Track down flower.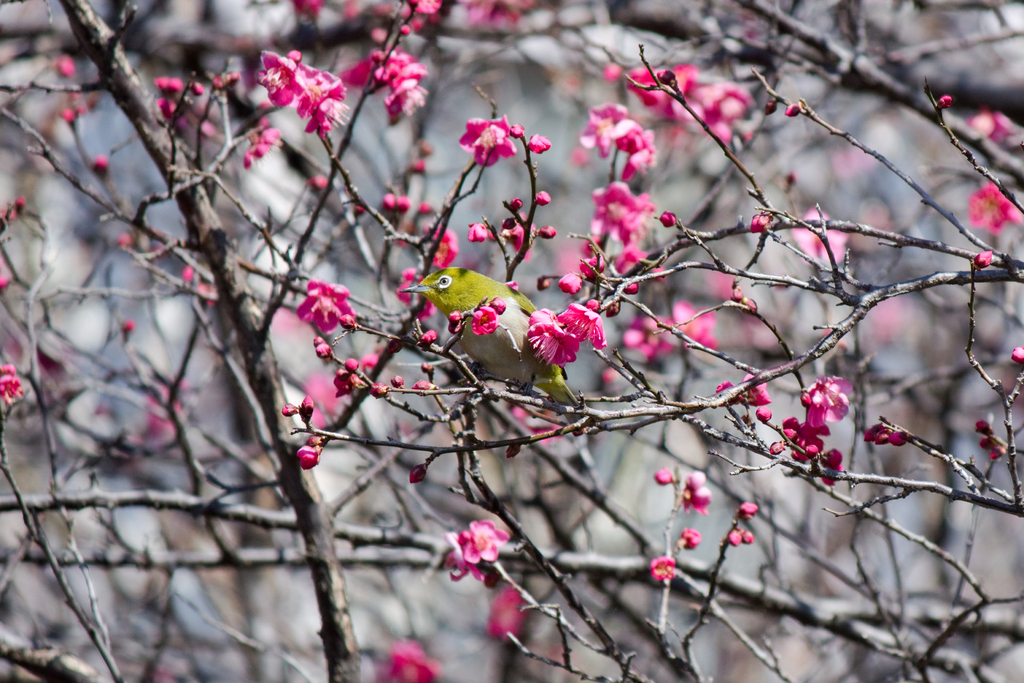
Tracked to region(0, 273, 8, 290).
